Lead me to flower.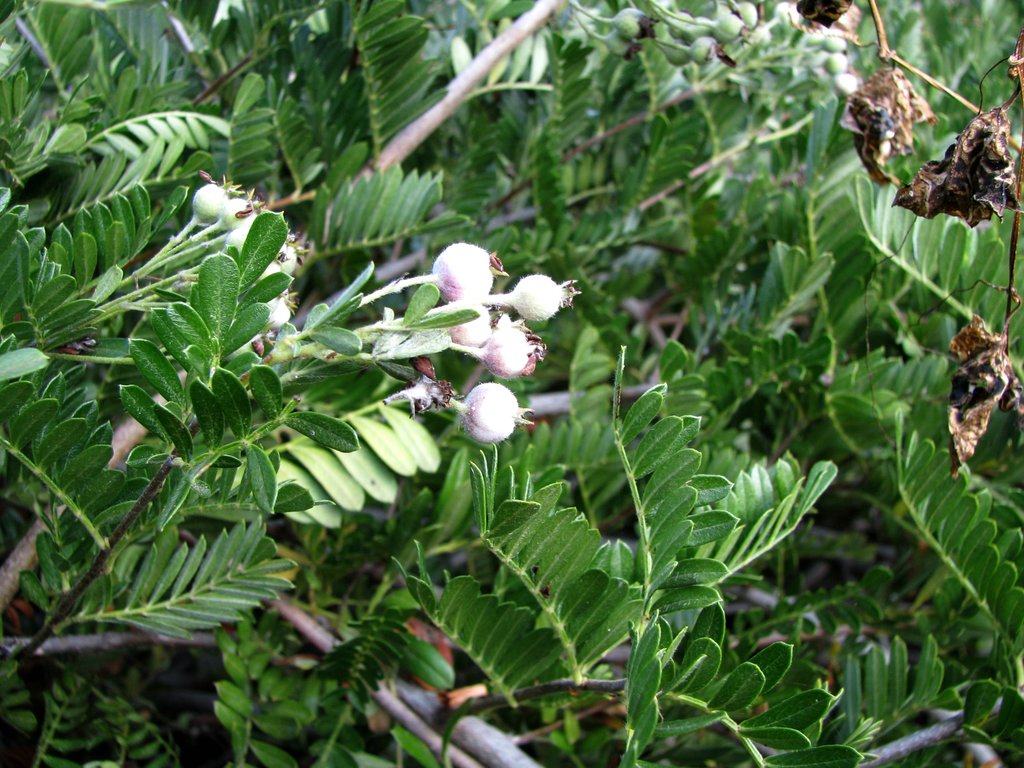
Lead to 487:313:553:379.
